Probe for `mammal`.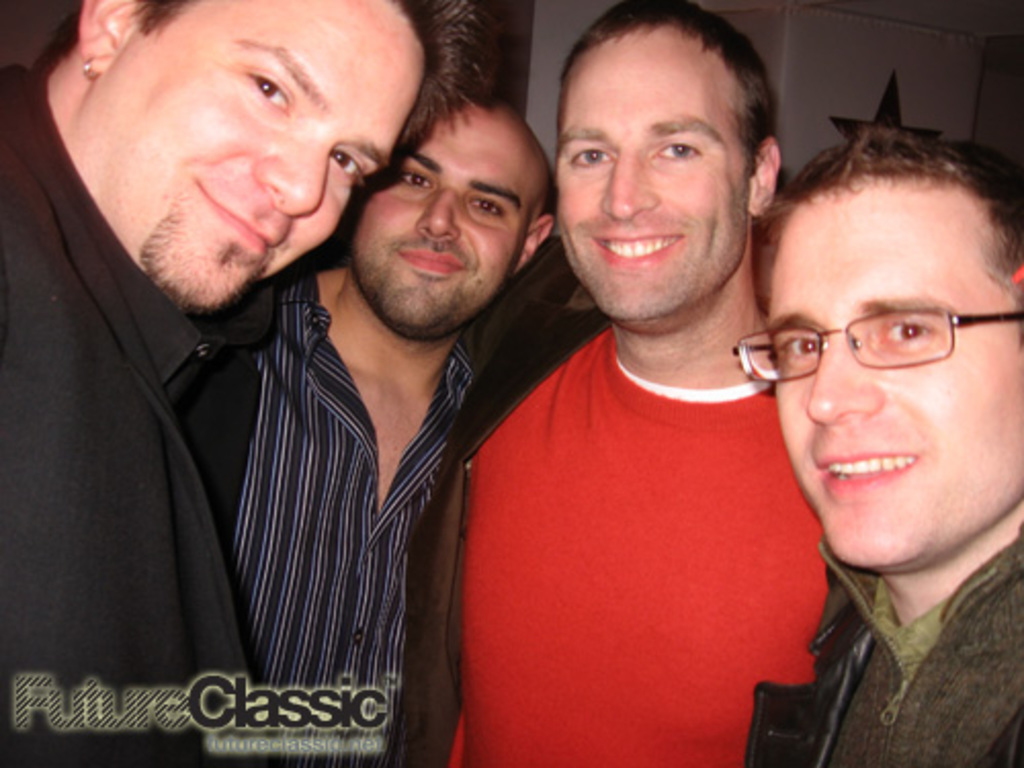
Probe result: detection(434, 0, 850, 766).
